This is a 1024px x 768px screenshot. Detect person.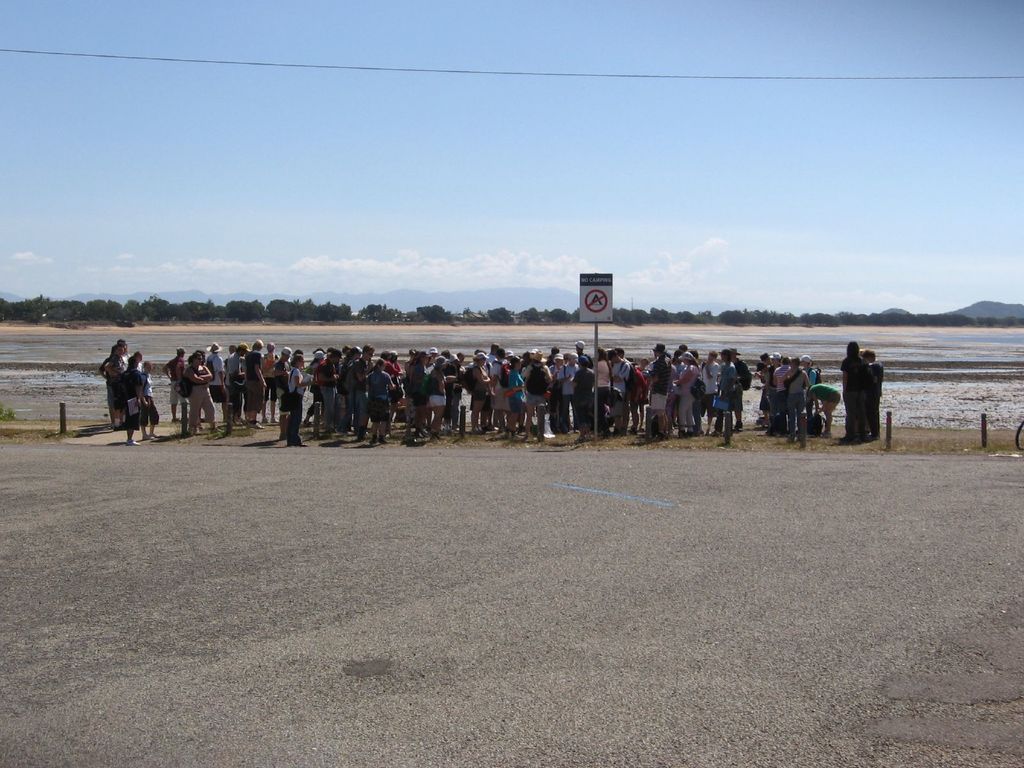
245, 339, 268, 429.
